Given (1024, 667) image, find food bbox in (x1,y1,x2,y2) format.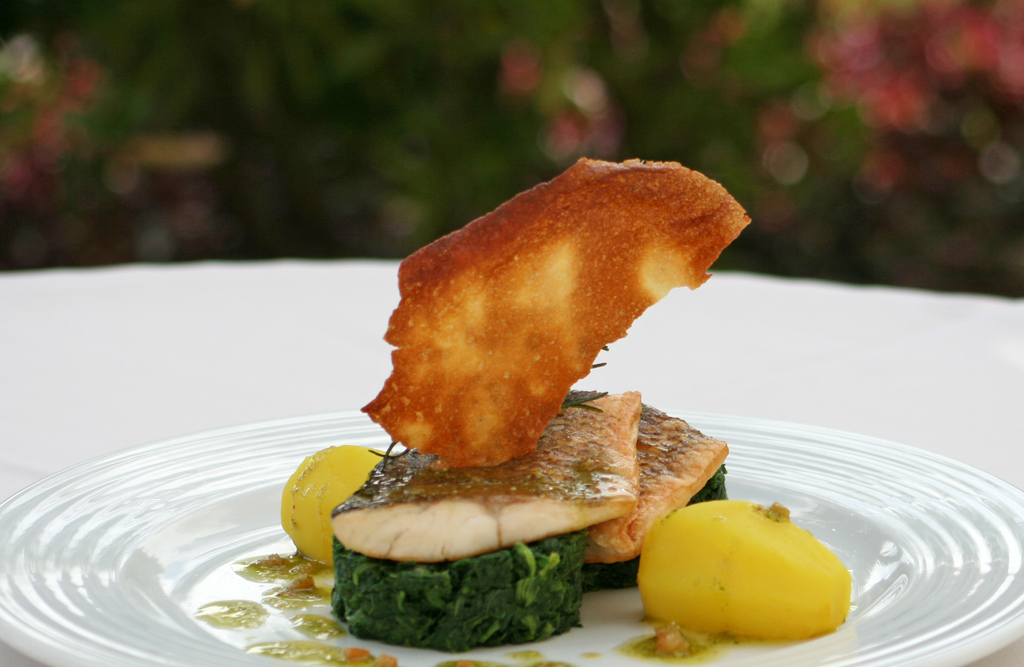
(577,401,726,563).
